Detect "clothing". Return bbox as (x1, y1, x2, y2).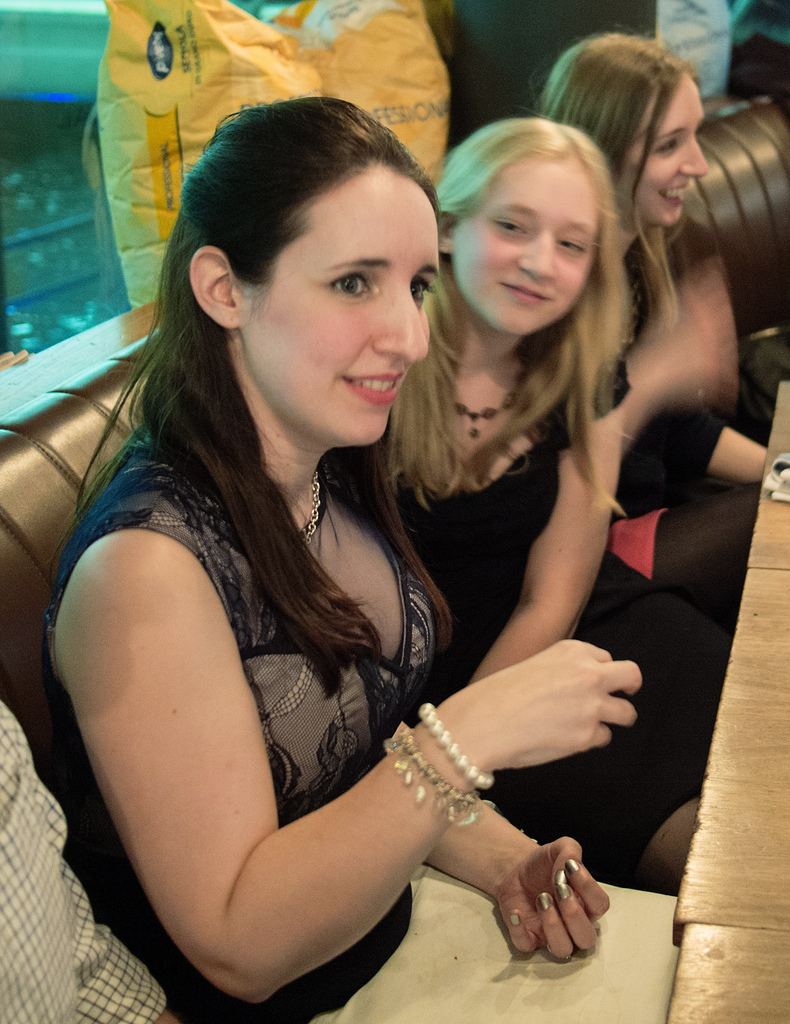
(41, 435, 679, 1023).
